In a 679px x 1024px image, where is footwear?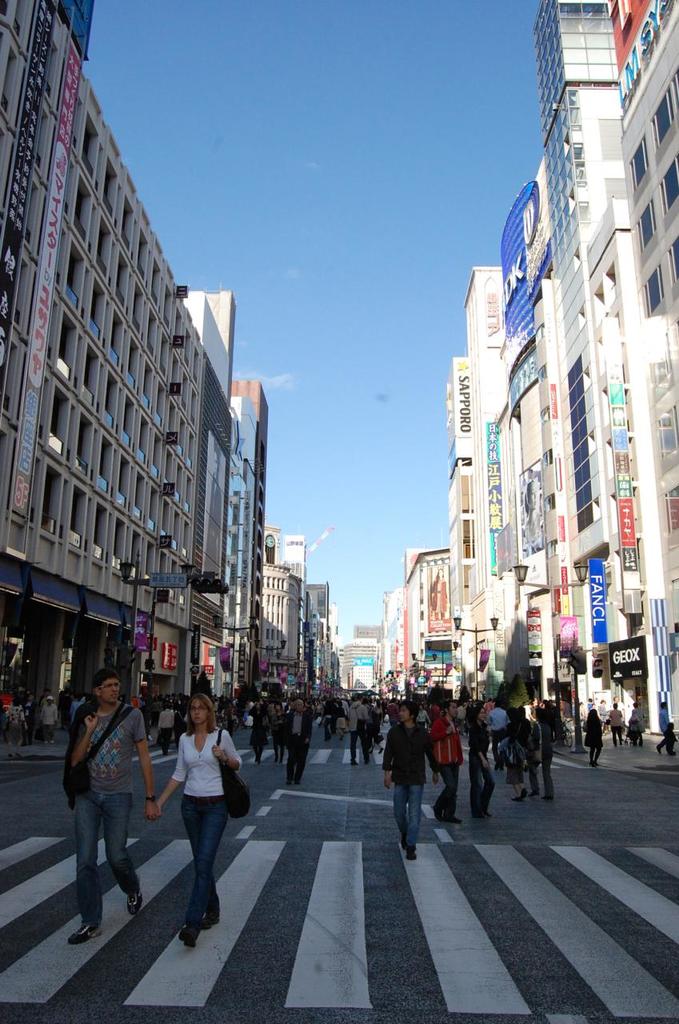
detection(290, 779, 298, 786).
